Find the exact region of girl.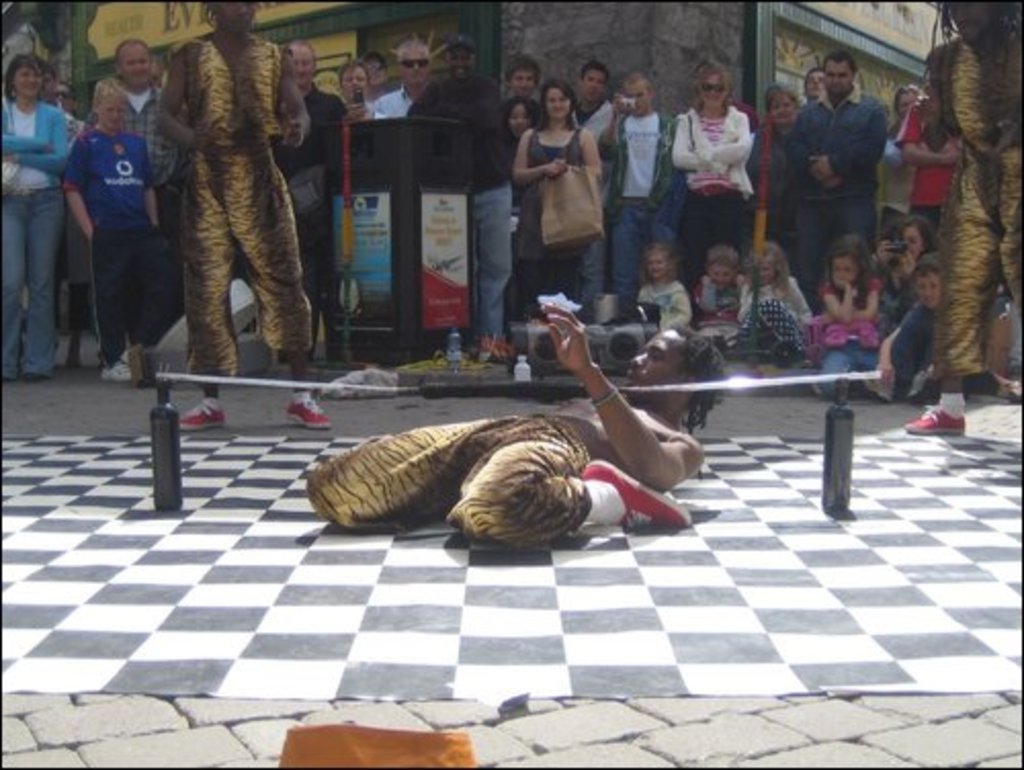
Exact region: 0,55,70,379.
